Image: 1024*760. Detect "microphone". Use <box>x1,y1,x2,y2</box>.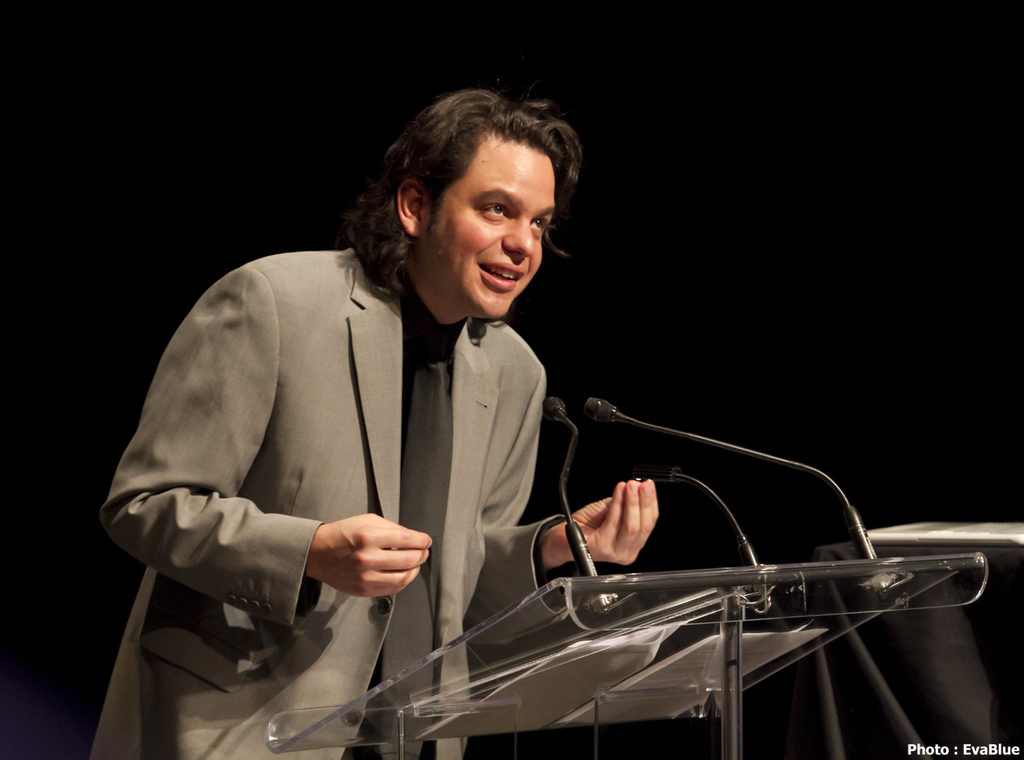
<box>580,393,625,425</box>.
